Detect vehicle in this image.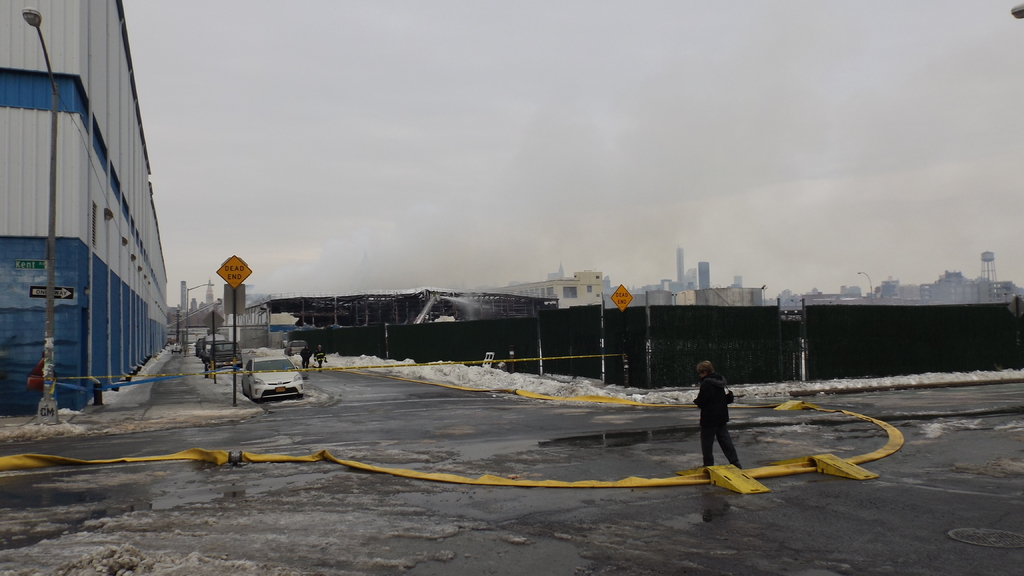
Detection: [x1=213, y1=340, x2=248, y2=372].
